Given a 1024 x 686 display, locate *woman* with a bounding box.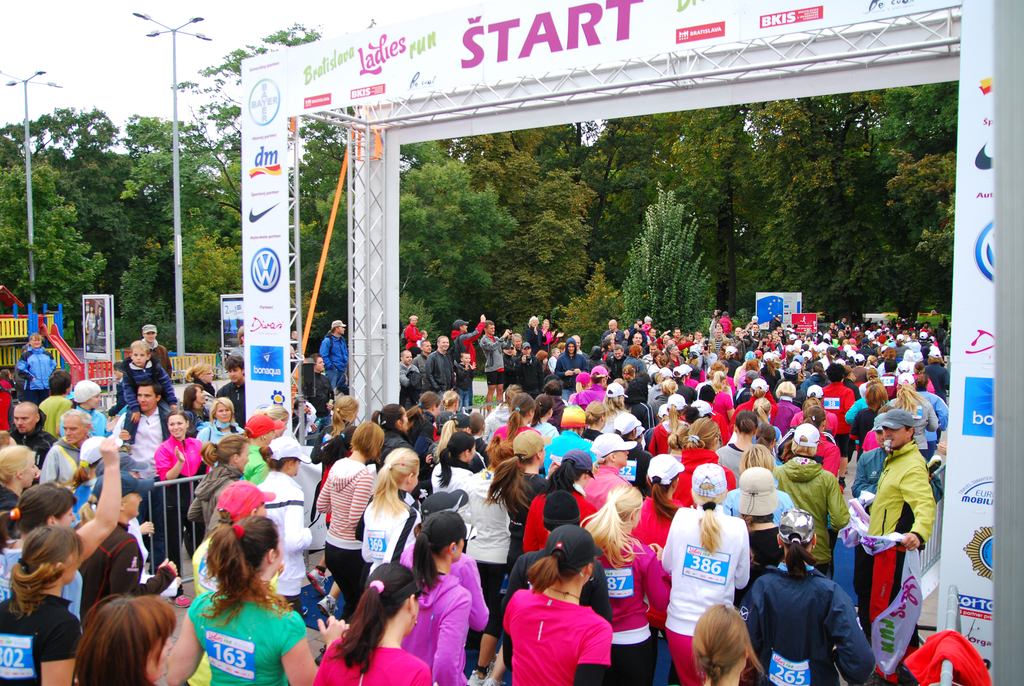
Located: x1=626, y1=345, x2=642, y2=373.
